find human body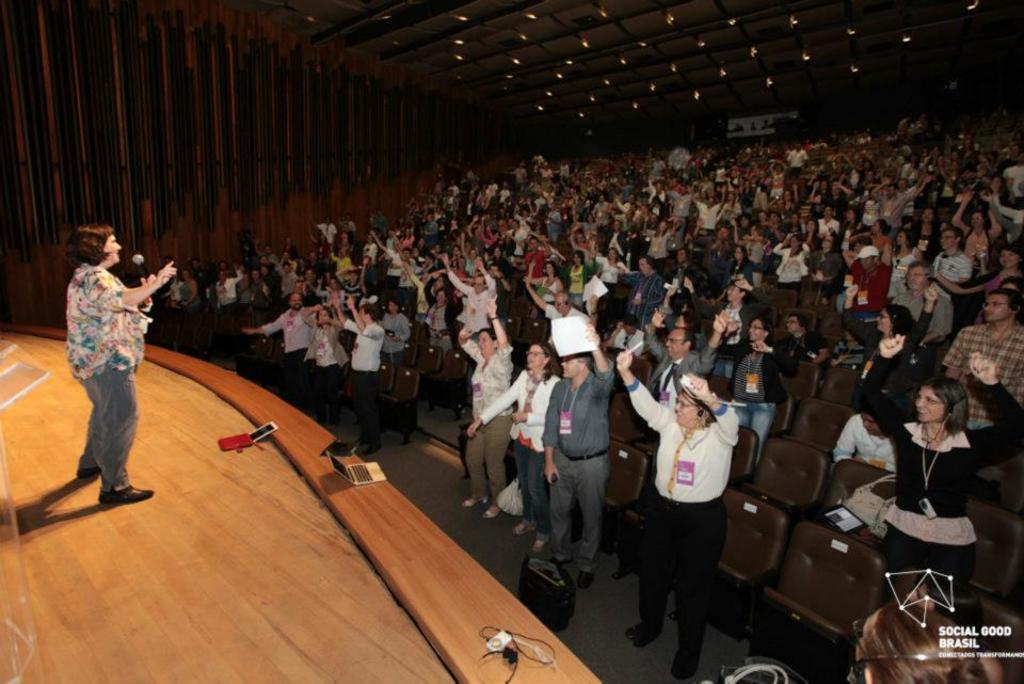
x1=281 y1=216 x2=300 y2=256
